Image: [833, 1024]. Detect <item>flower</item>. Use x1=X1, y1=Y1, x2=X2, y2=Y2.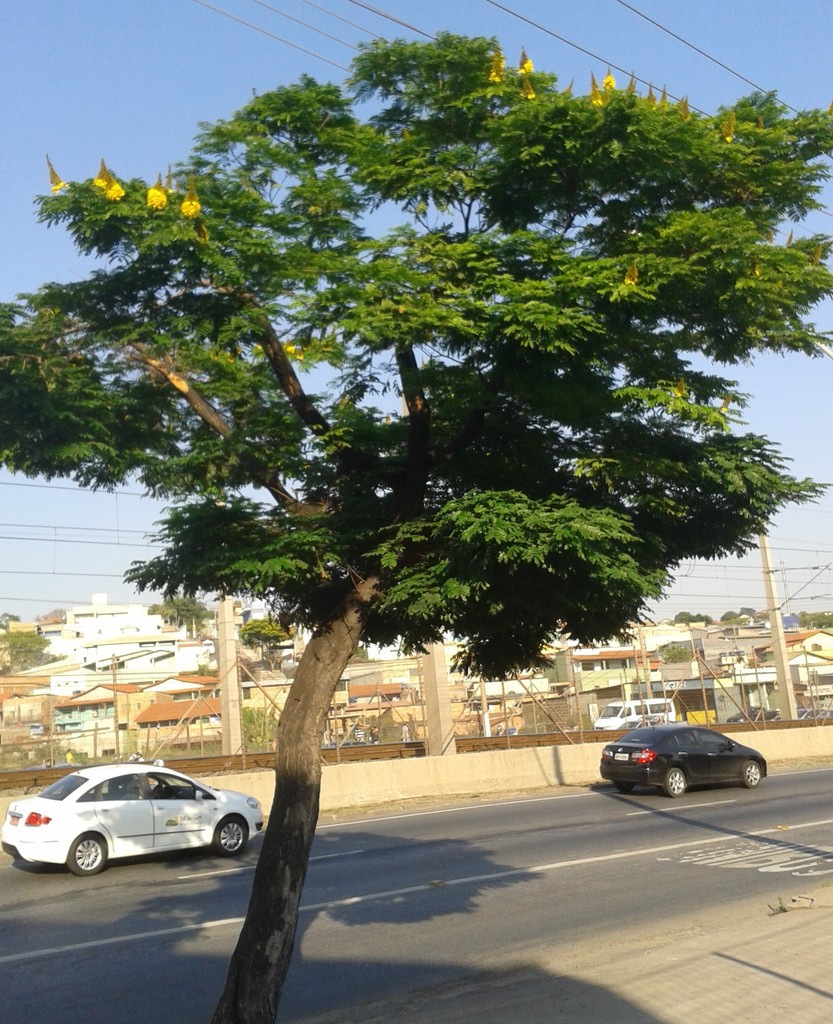
x1=514, y1=49, x2=535, y2=70.
